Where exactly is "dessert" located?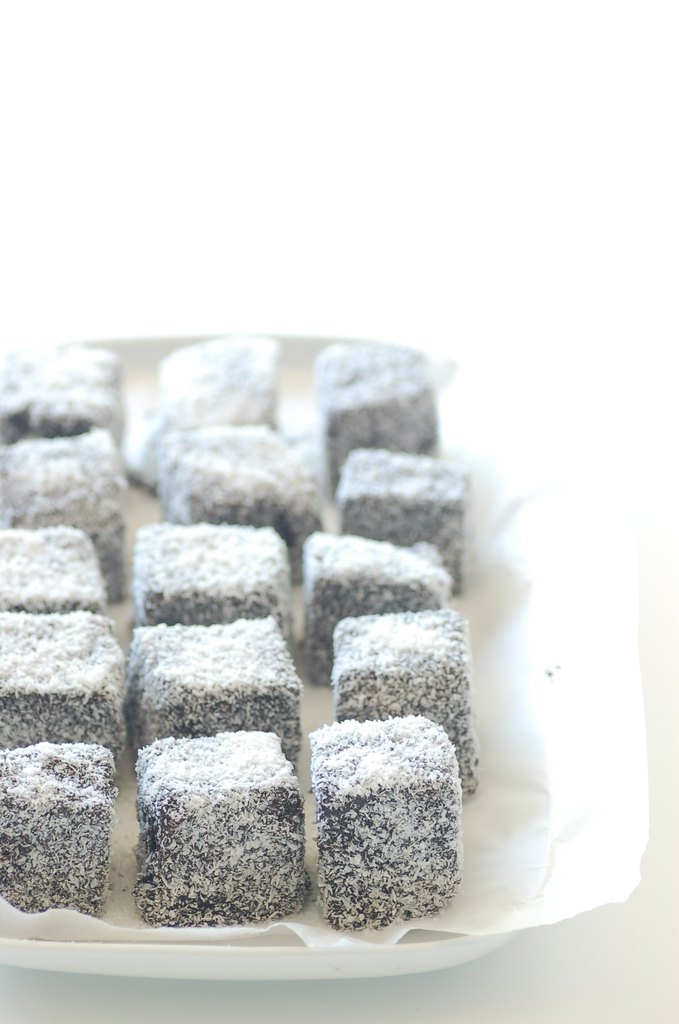
Its bounding box is <box>0,524,106,607</box>.
